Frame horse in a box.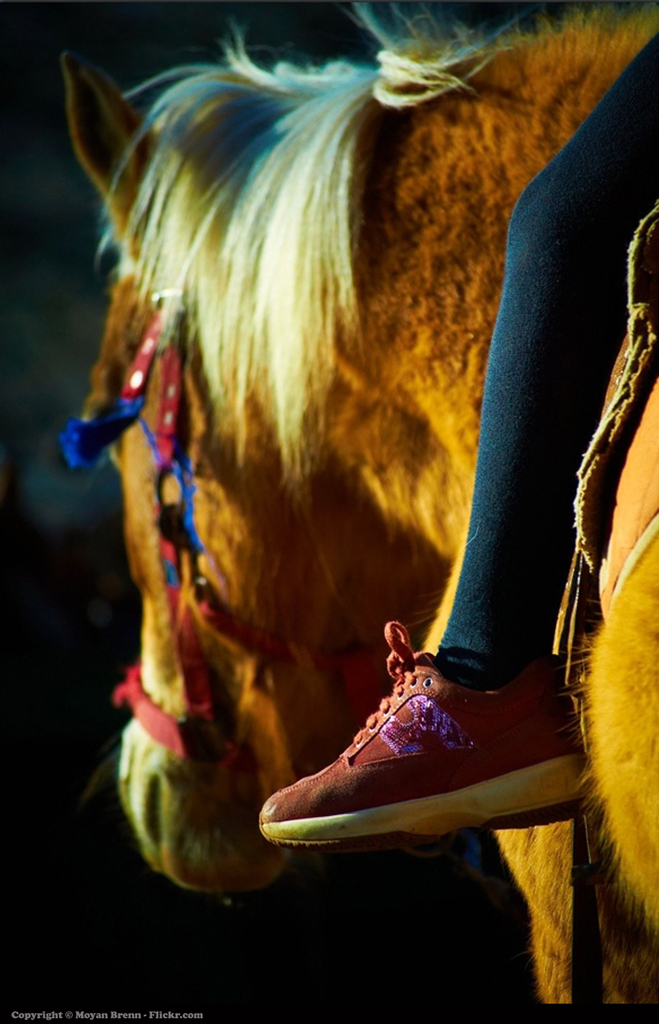
box=[60, 1, 658, 1003].
